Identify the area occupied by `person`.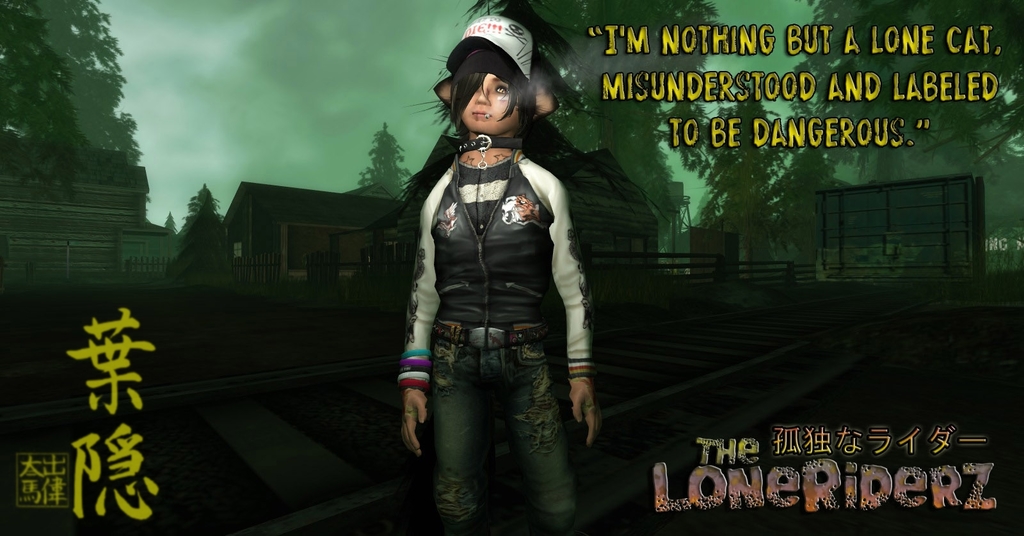
Area: 396 0 597 534.
